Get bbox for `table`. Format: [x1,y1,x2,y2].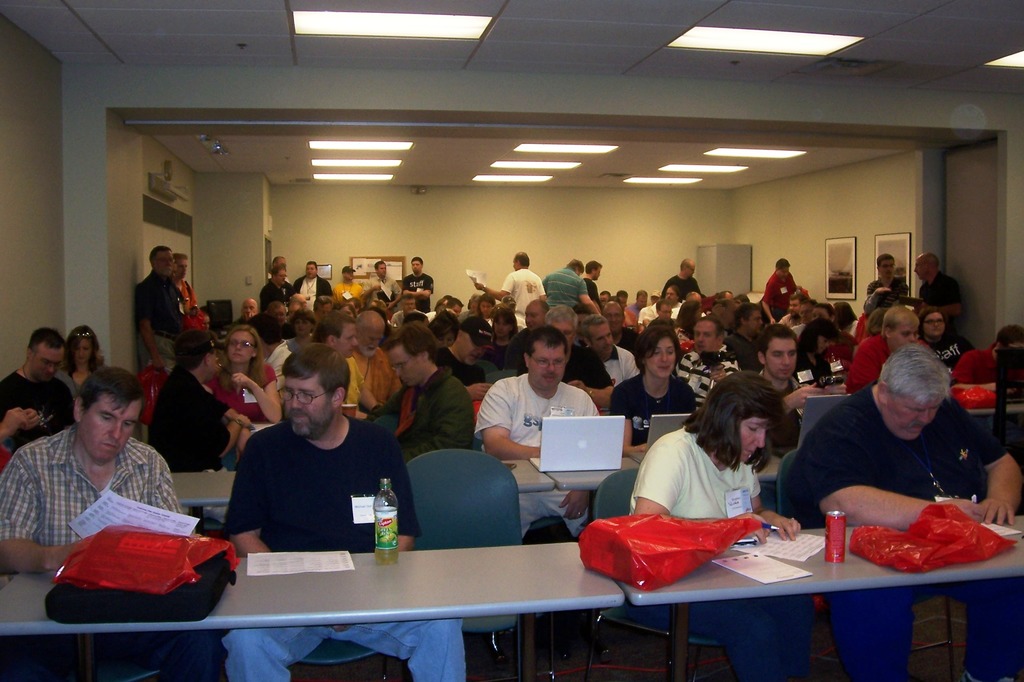
[170,456,553,533].
